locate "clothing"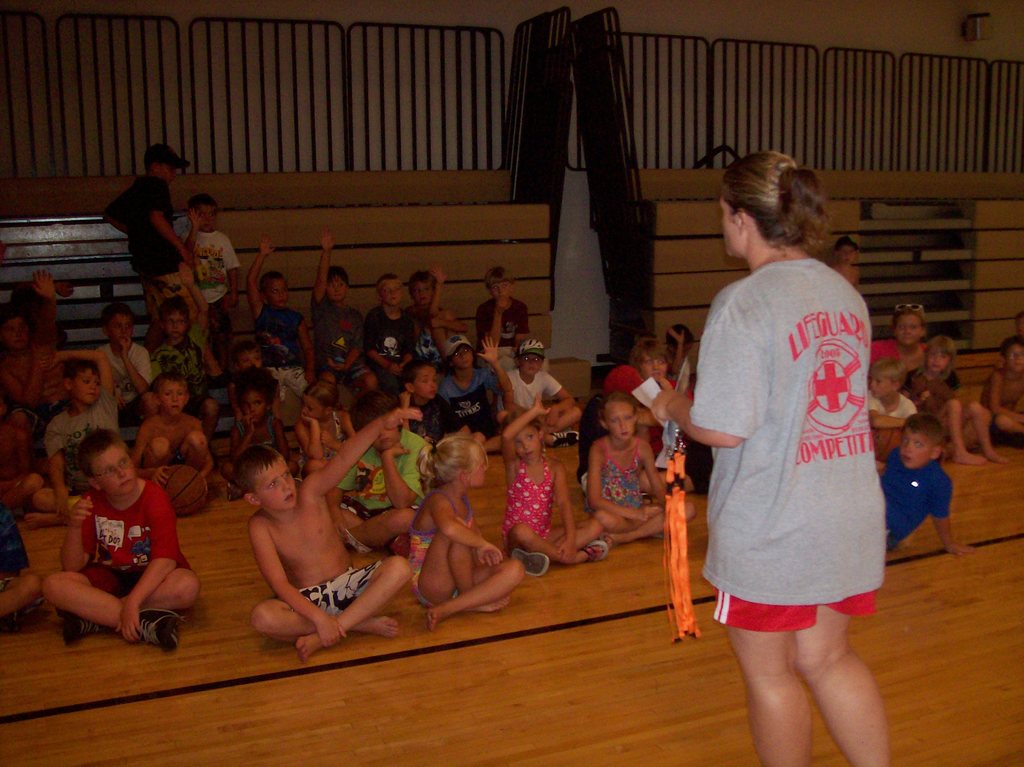
x1=0, y1=509, x2=35, y2=597
